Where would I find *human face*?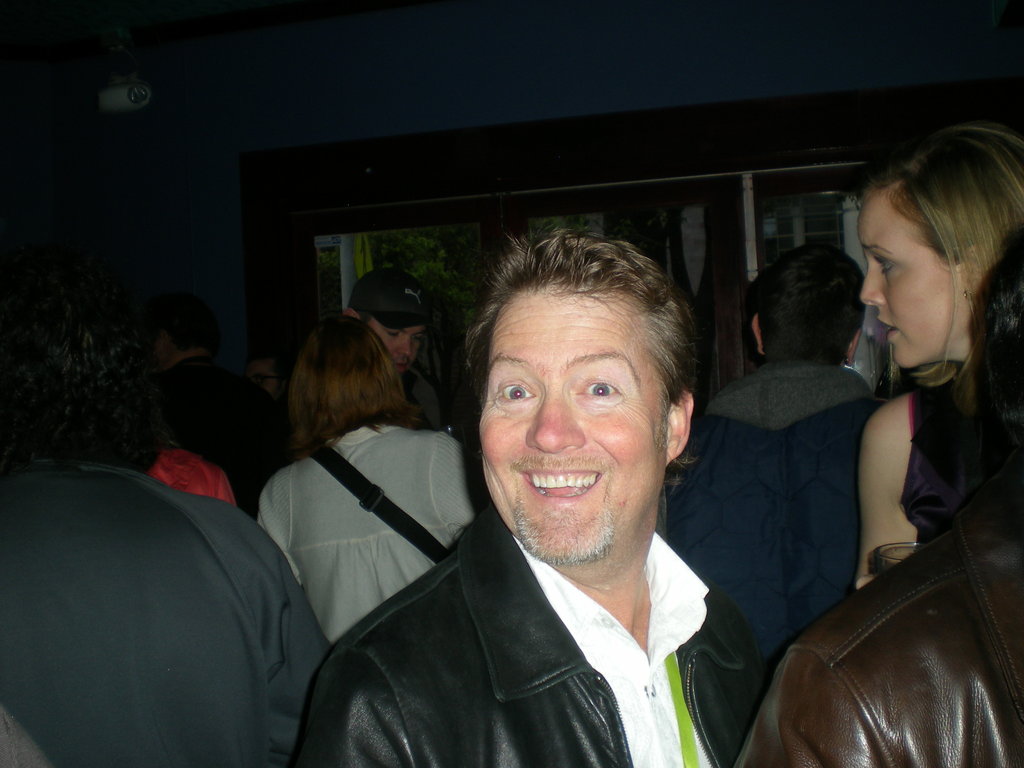
At 856,196,964,369.
